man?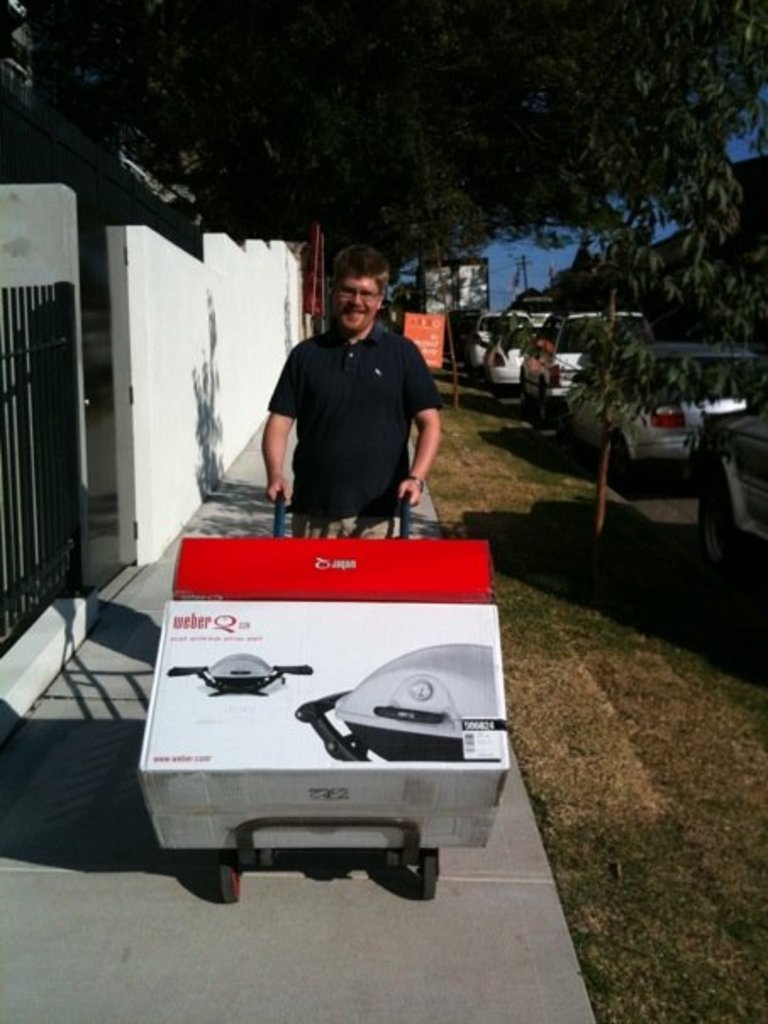
select_region(253, 244, 451, 532)
